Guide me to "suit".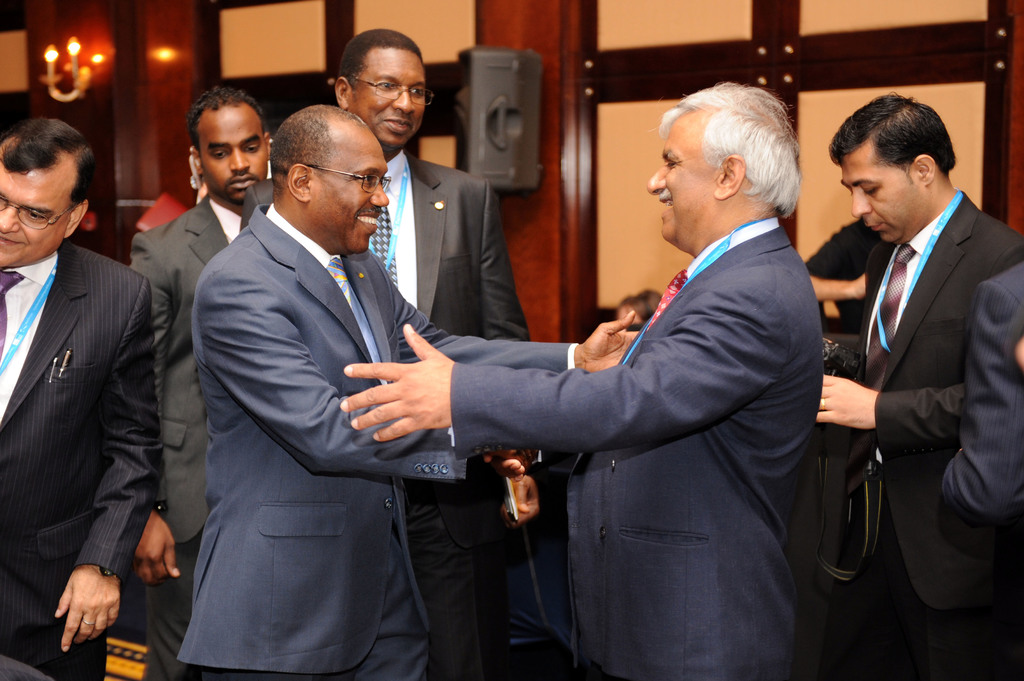
Guidance: (x1=0, y1=239, x2=162, y2=680).
